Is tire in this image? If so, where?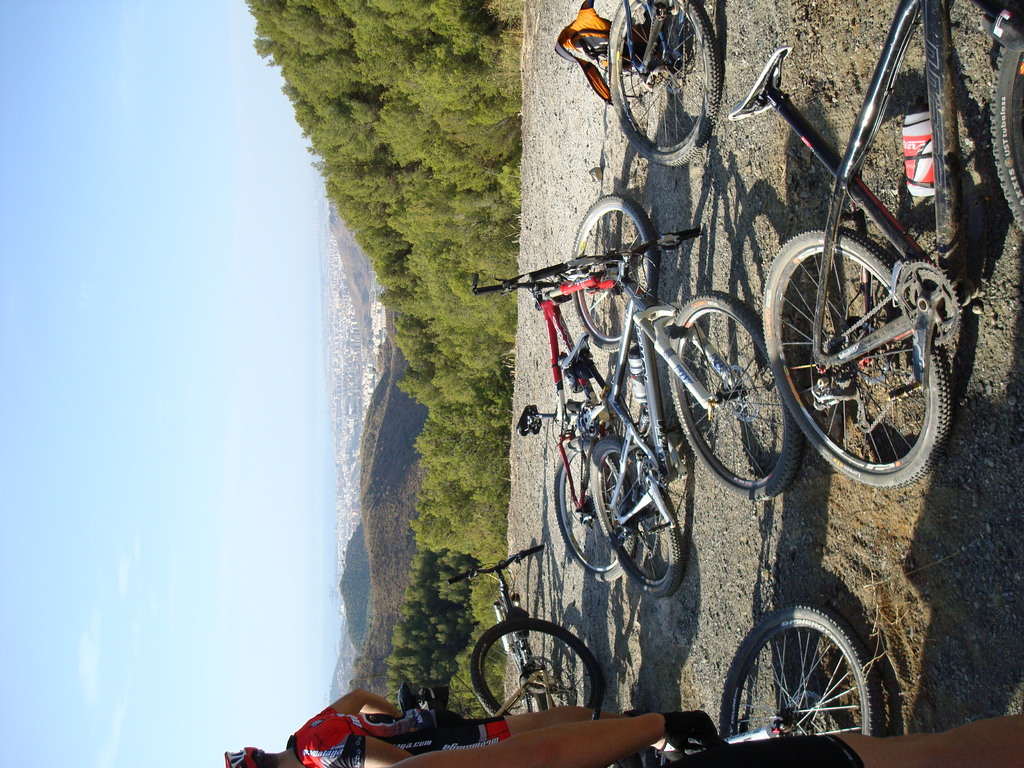
Yes, at (x1=996, y1=52, x2=1023, y2=229).
